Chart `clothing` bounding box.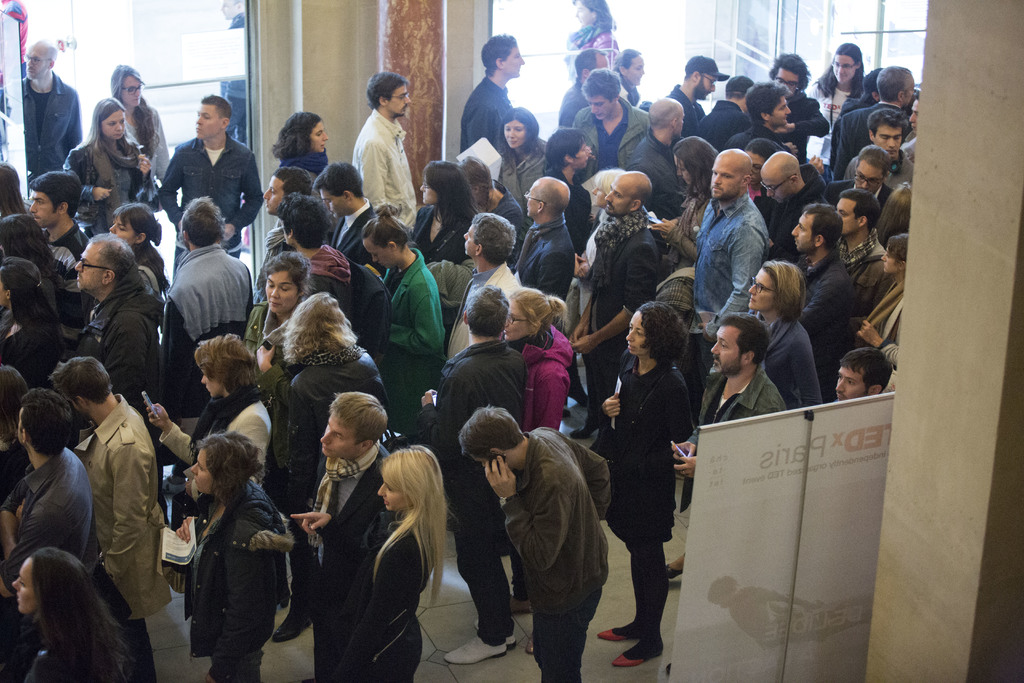
Charted: [x1=321, y1=441, x2=396, y2=682].
